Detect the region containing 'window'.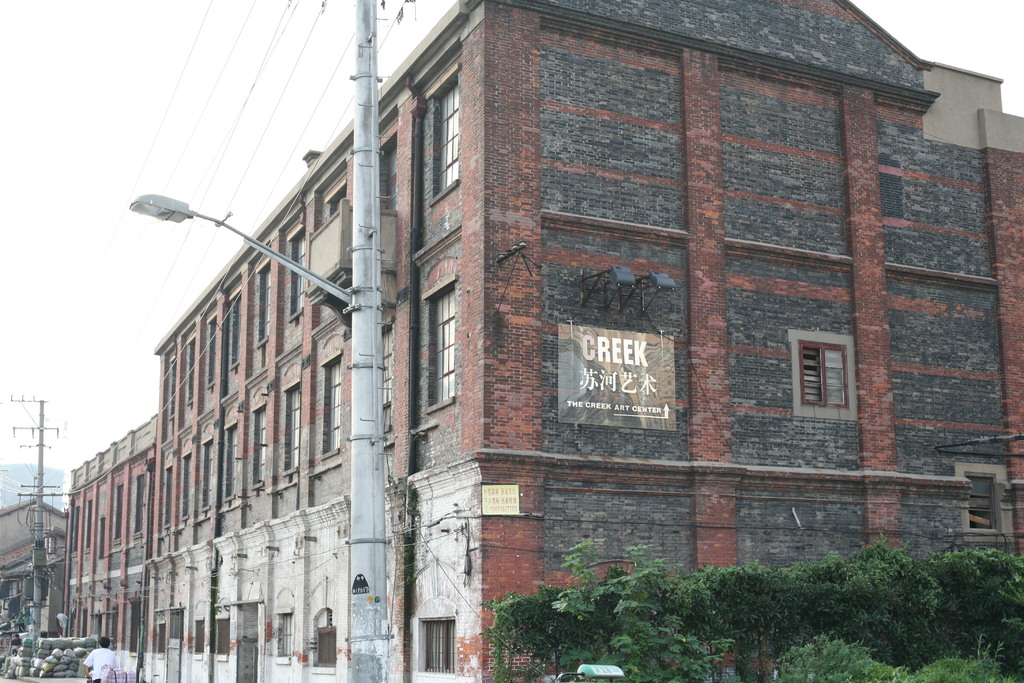
bbox(115, 487, 120, 537).
